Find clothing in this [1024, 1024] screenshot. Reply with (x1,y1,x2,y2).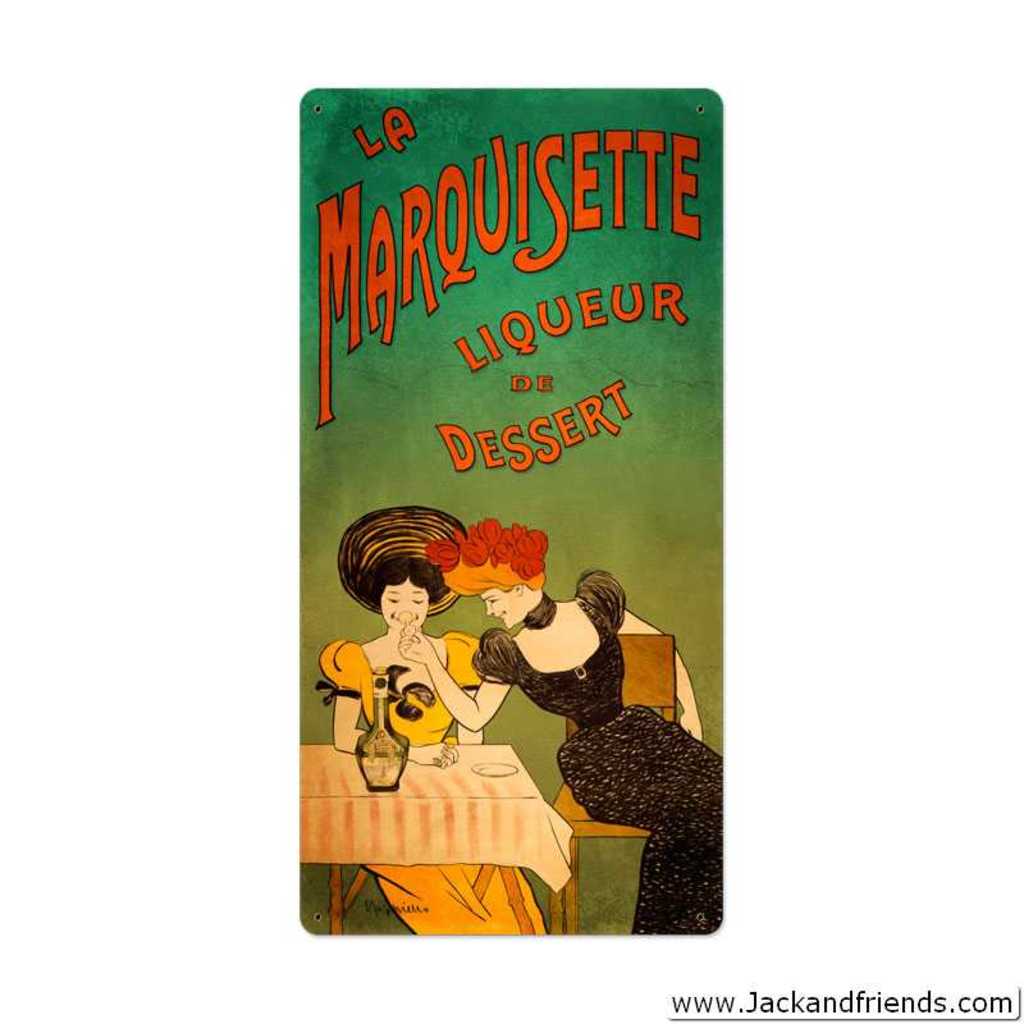
(316,626,545,936).
